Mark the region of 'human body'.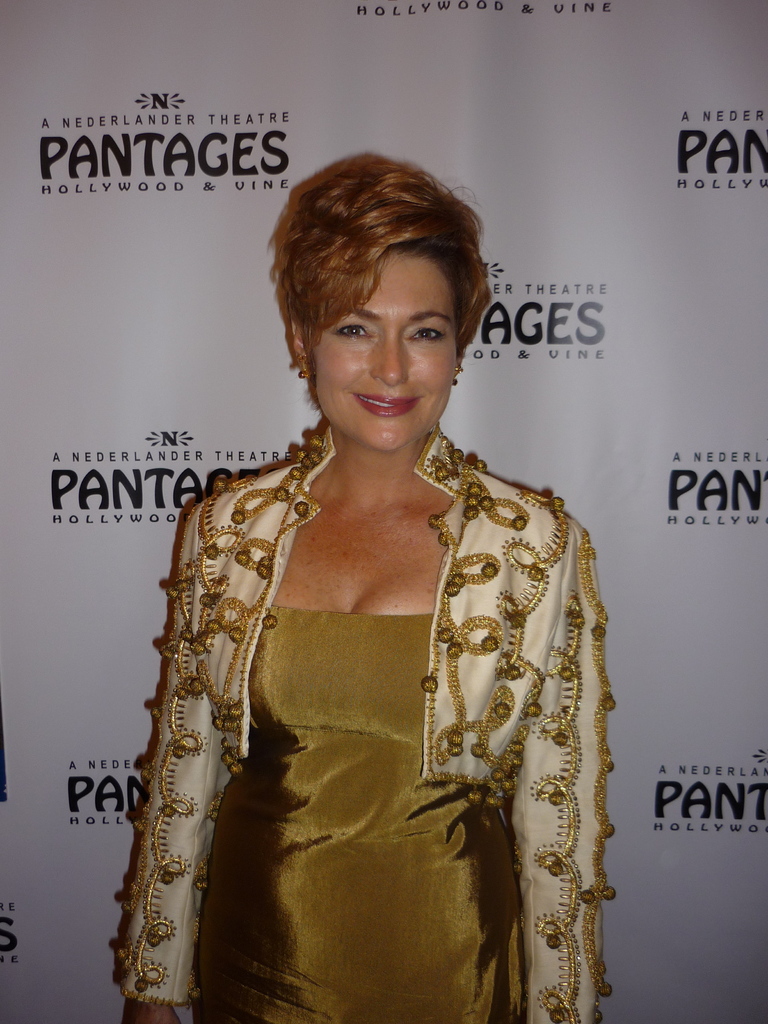
Region: crop(111, 230, 609, 1021).
